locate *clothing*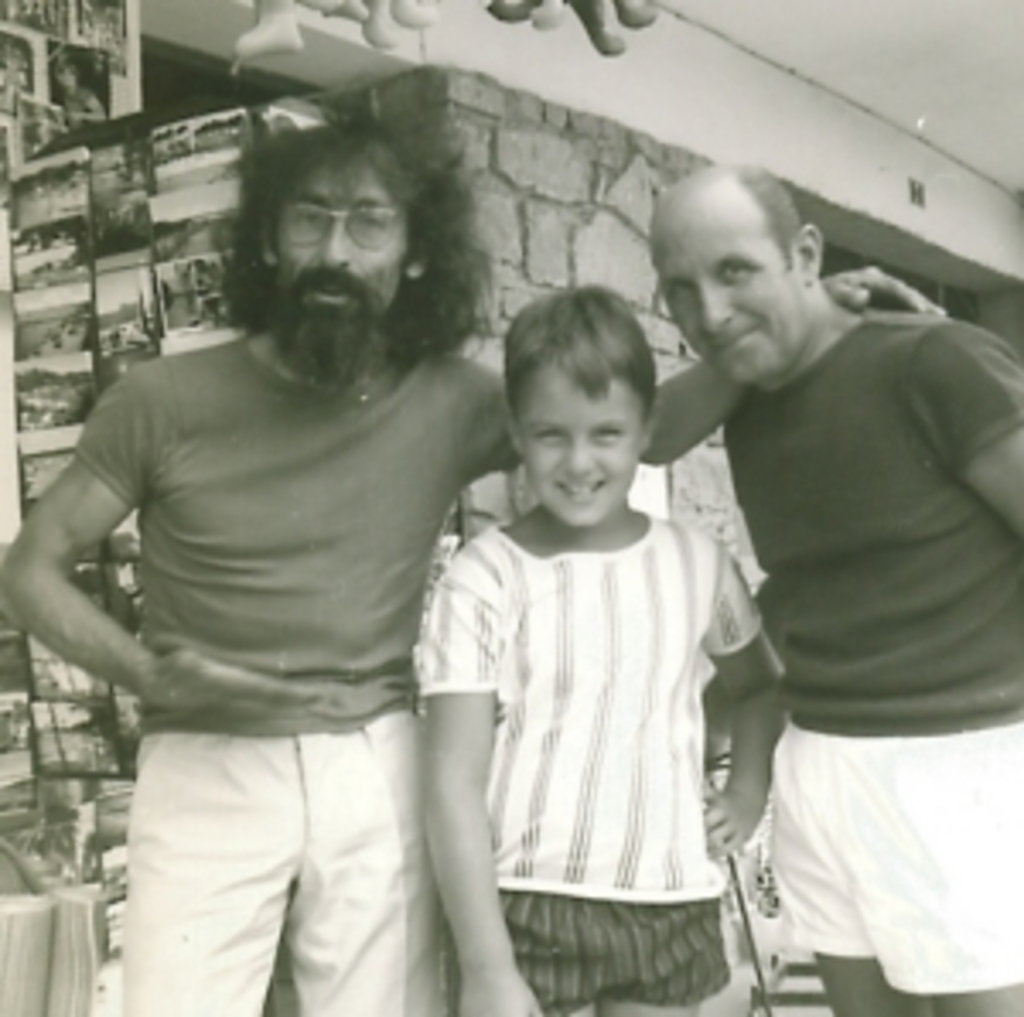
pyautogui.locateOnScreen(416, 519, 826, 1014)
